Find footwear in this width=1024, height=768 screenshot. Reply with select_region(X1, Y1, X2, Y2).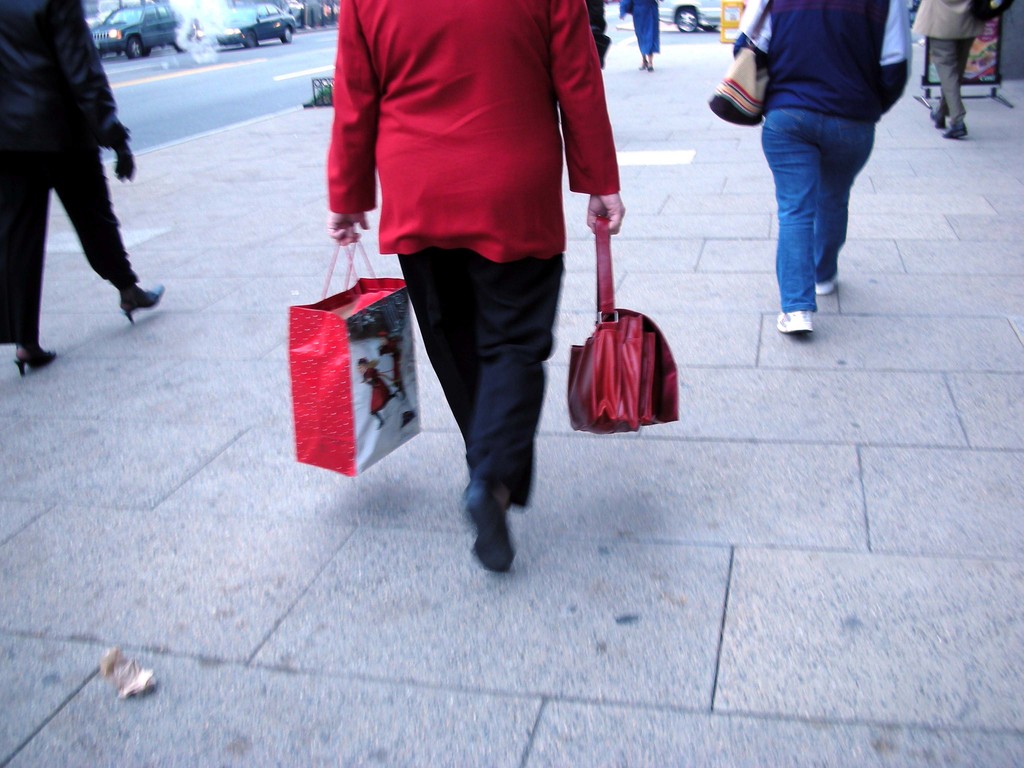
select_region(119, 284, 163, 321).
